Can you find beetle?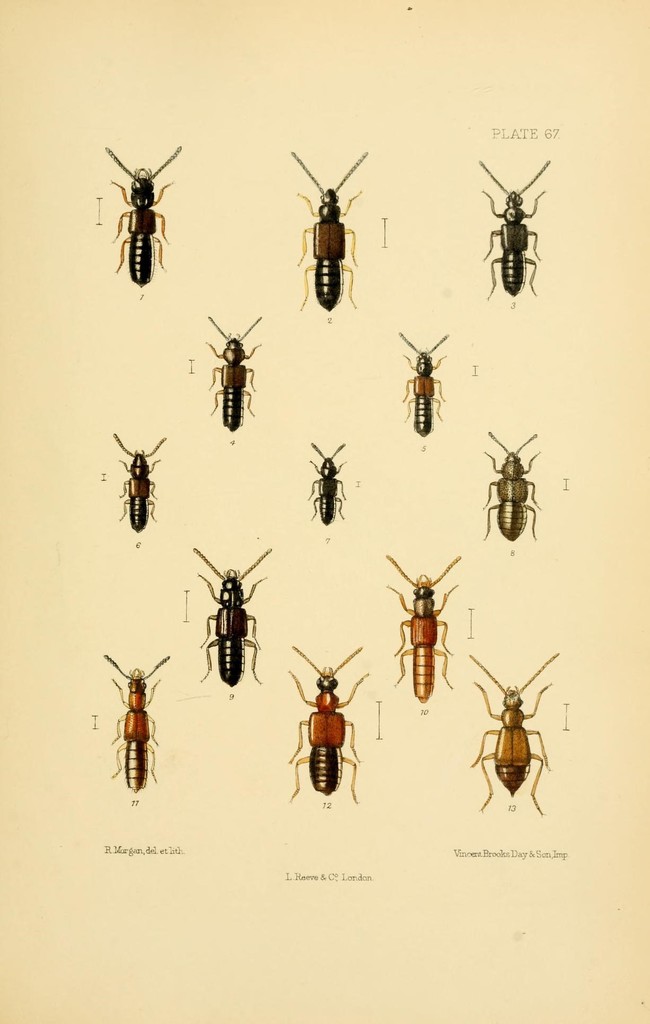
Yes, bounding box: x1=391, y1=552, x2=461, y2=706.
